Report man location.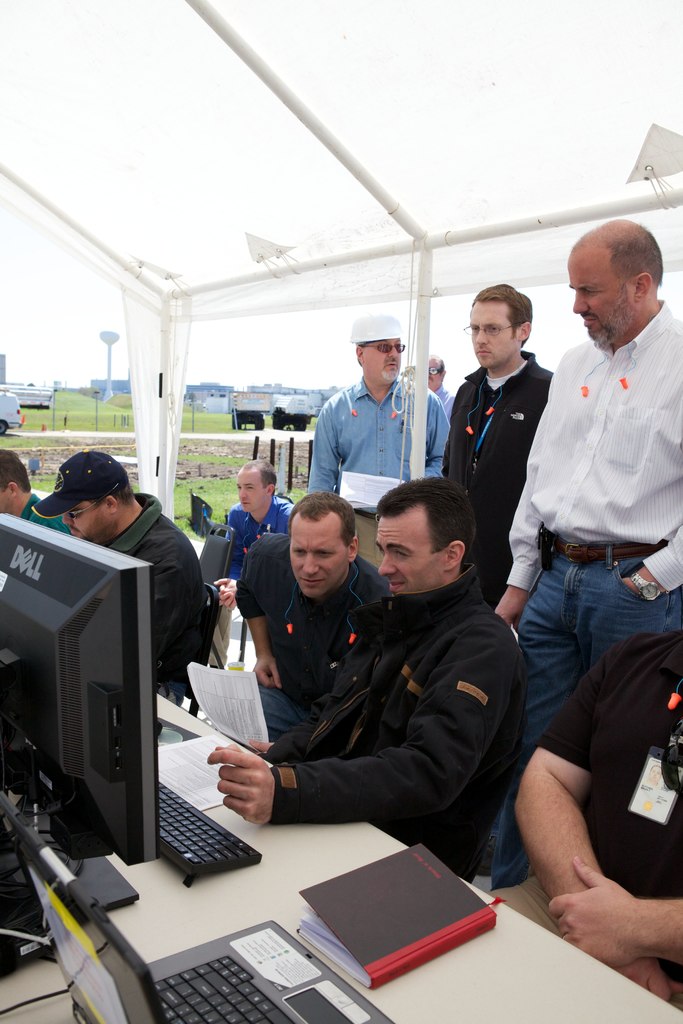
Report: (x1=511, y1=621, x2=682, y2=1016).
